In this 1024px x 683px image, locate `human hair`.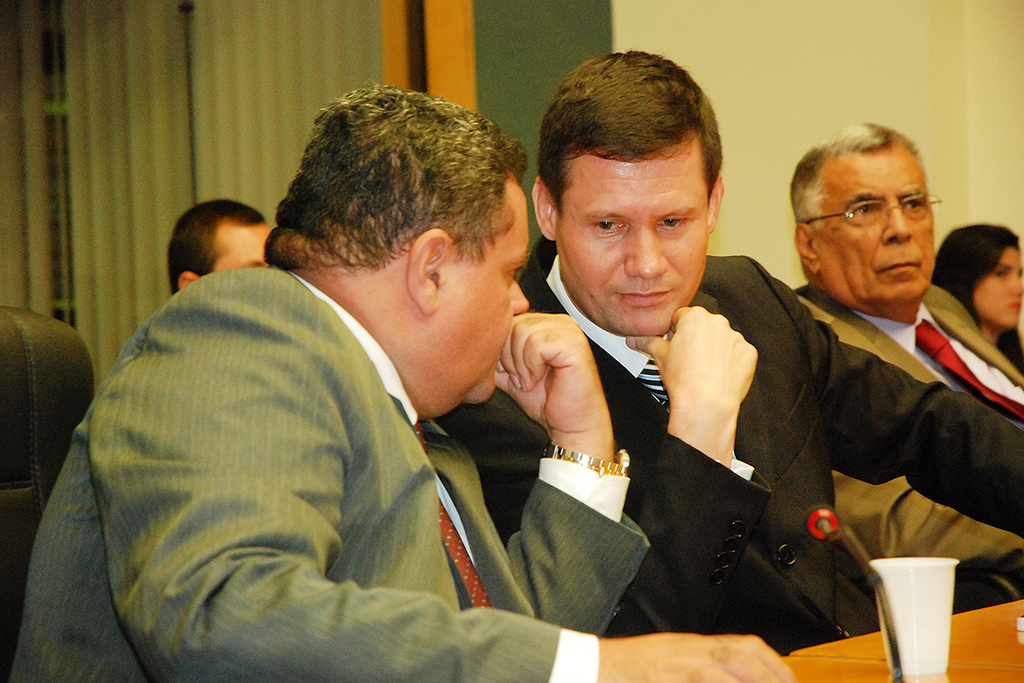
Bounding box: 547:59:728:240.
